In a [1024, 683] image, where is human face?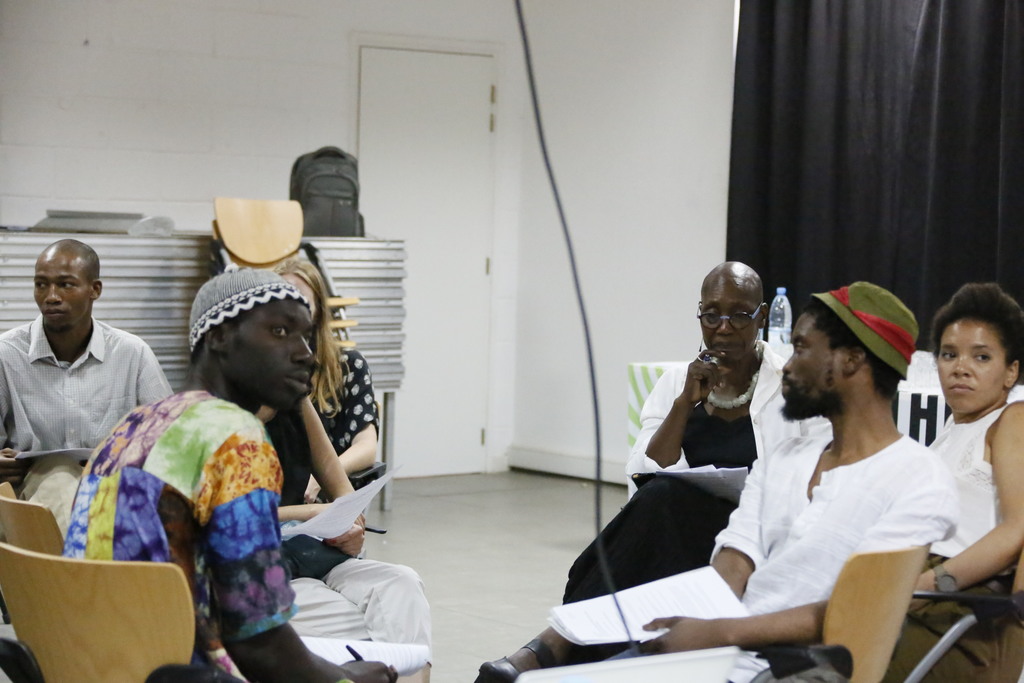
bbox(35, 252, 89, 334).
